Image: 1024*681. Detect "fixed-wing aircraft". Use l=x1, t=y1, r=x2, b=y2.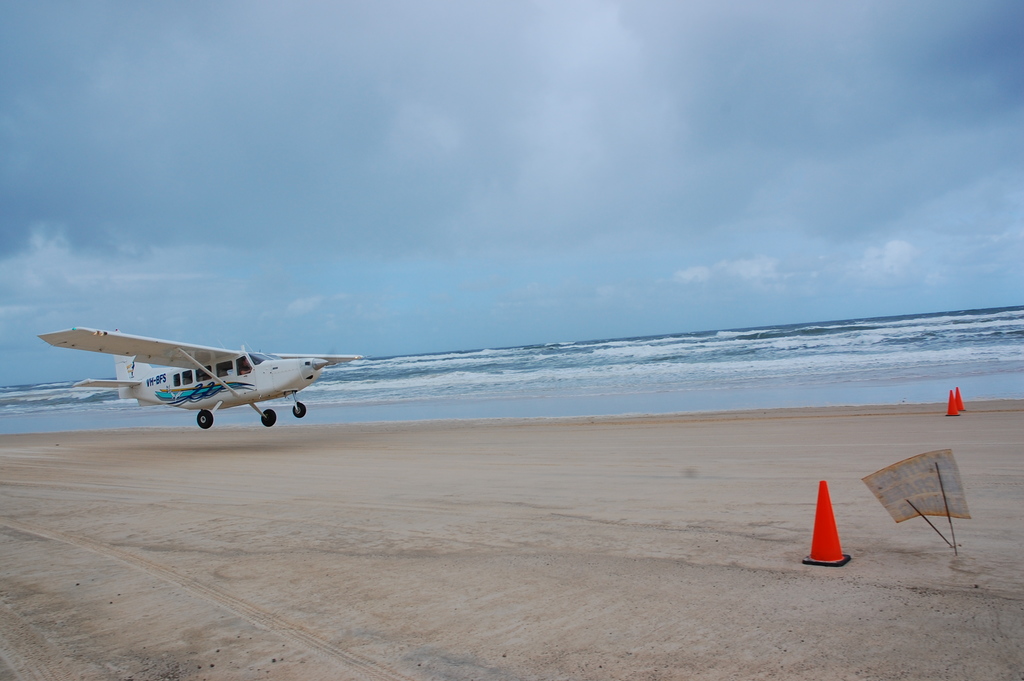
l=38, t=325, r=364, b=428.
